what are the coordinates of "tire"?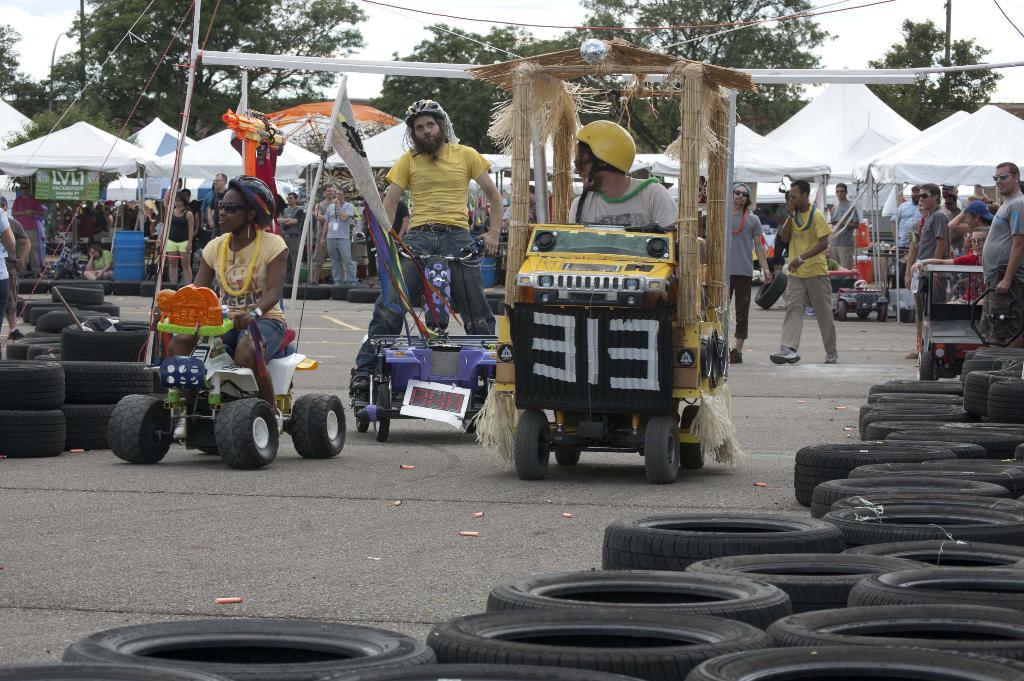
rect(921, 352, 940, 381).
